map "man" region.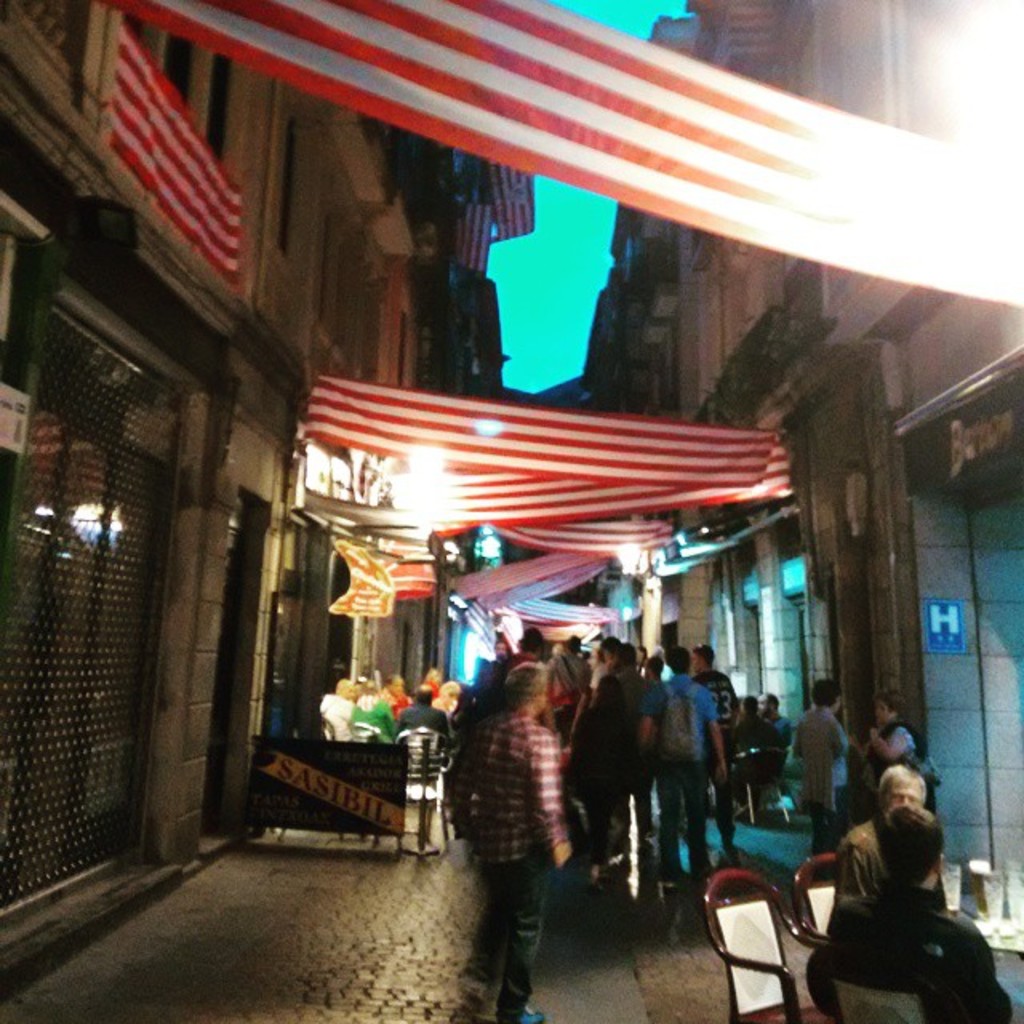
Mapped to BBox(827, 760, 939, 931).
